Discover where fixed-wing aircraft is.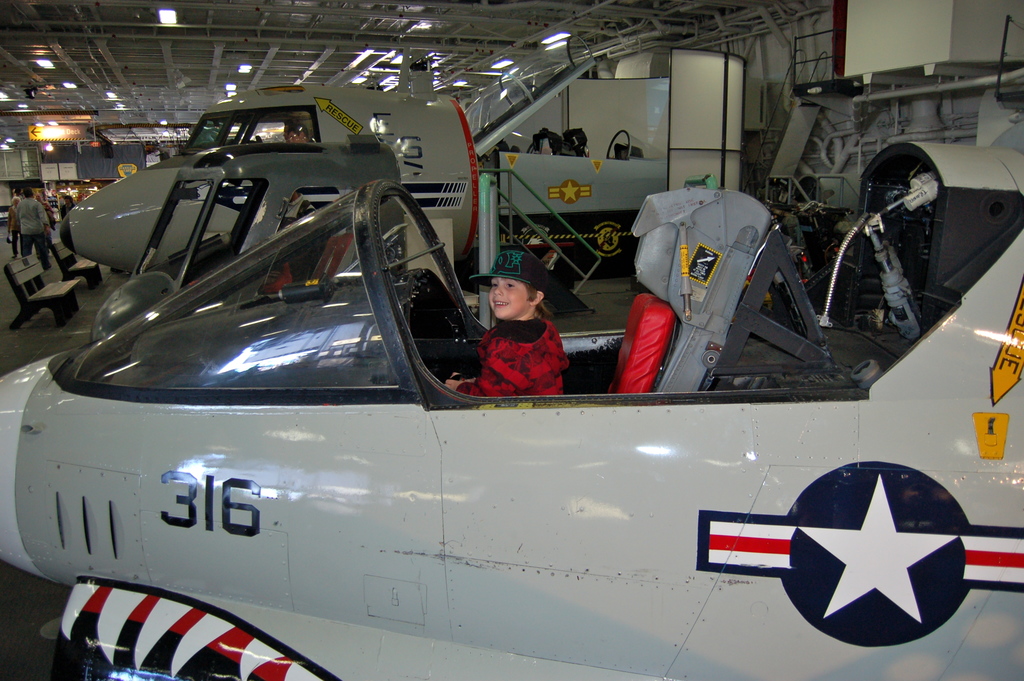
Discovered at [left=2, top=136, right=1023, bottom=678].
